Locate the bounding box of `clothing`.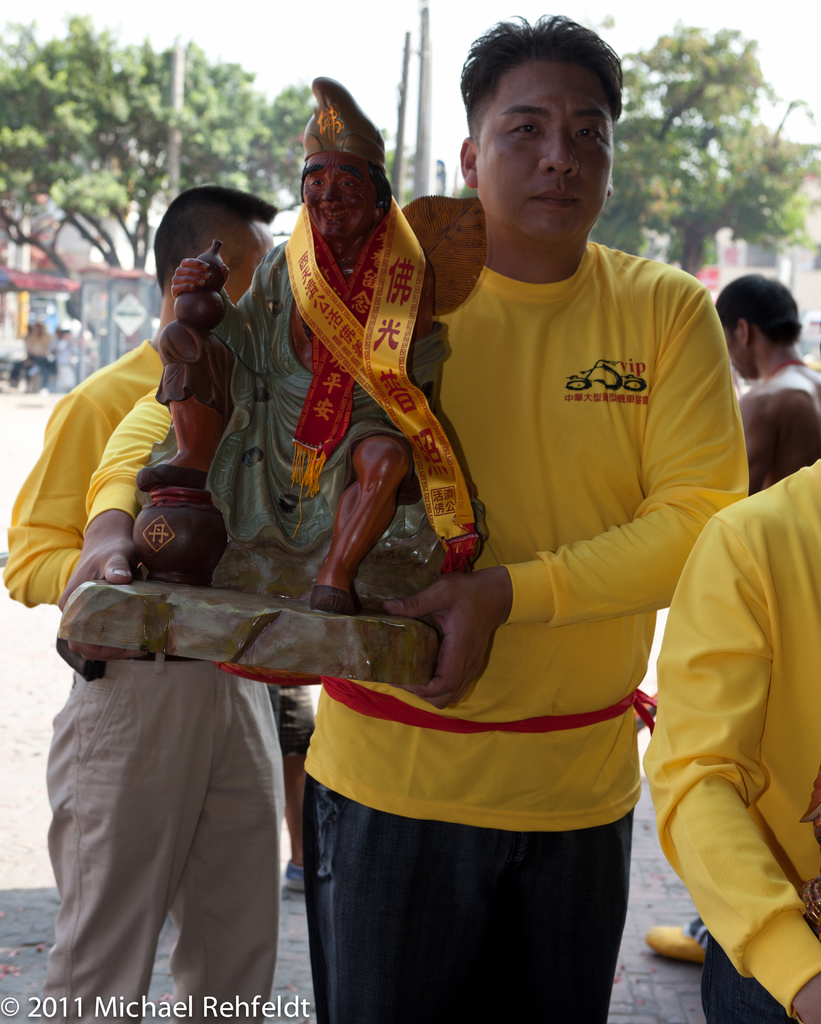
Bounding box: crop(259, 678, 316, 776).
